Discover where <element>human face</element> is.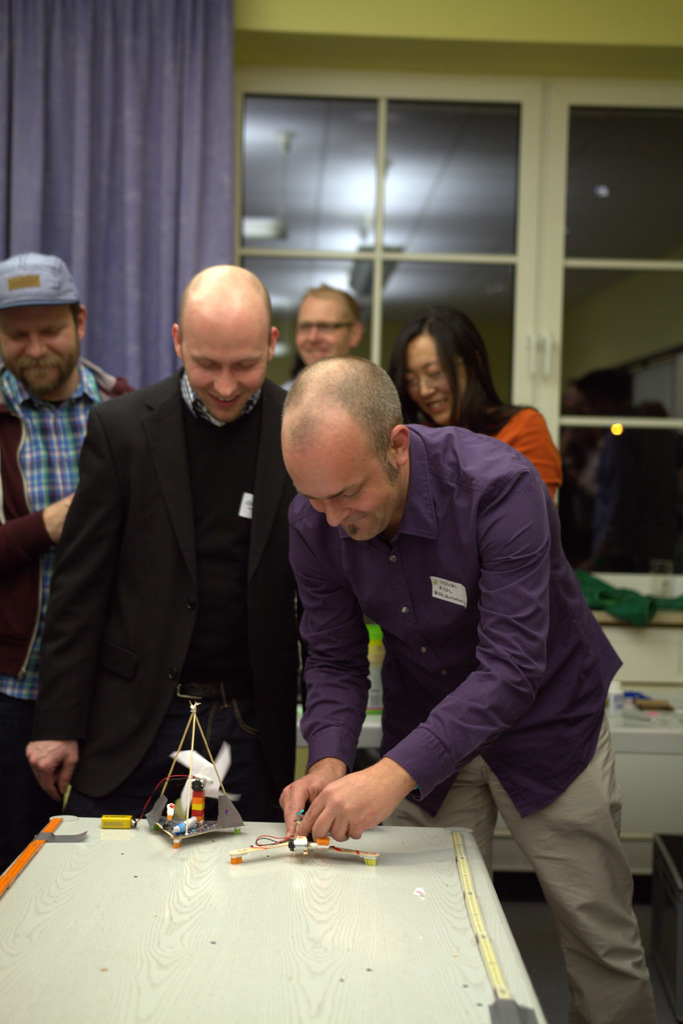
Discovered at [0,305,78,391].
